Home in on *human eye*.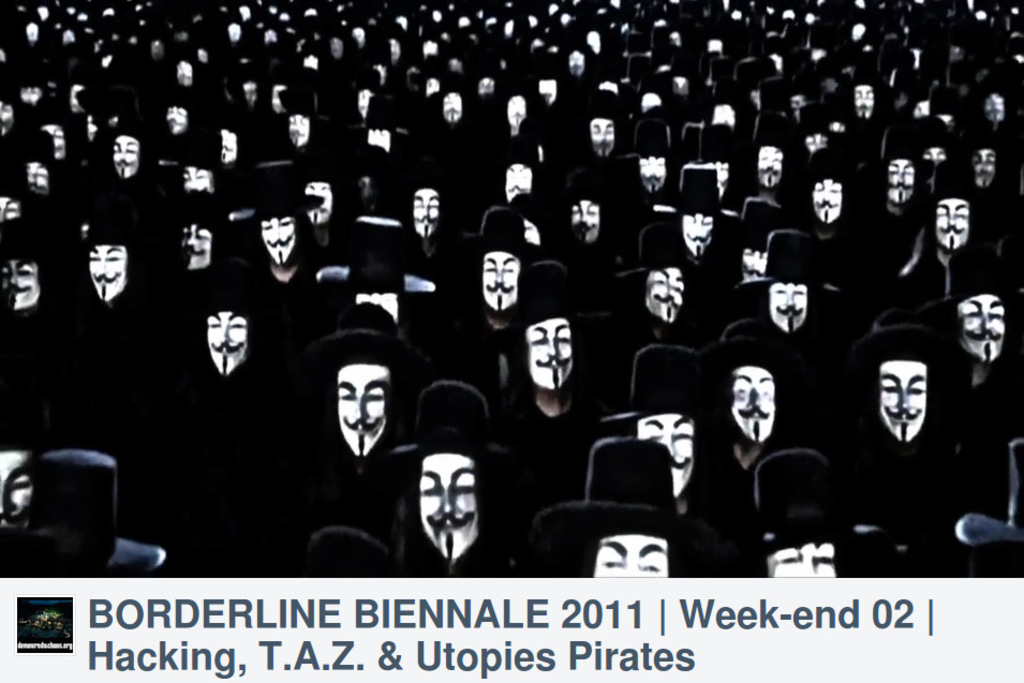
Homed in at [left=669, top=280, right=685, bottom=291].
